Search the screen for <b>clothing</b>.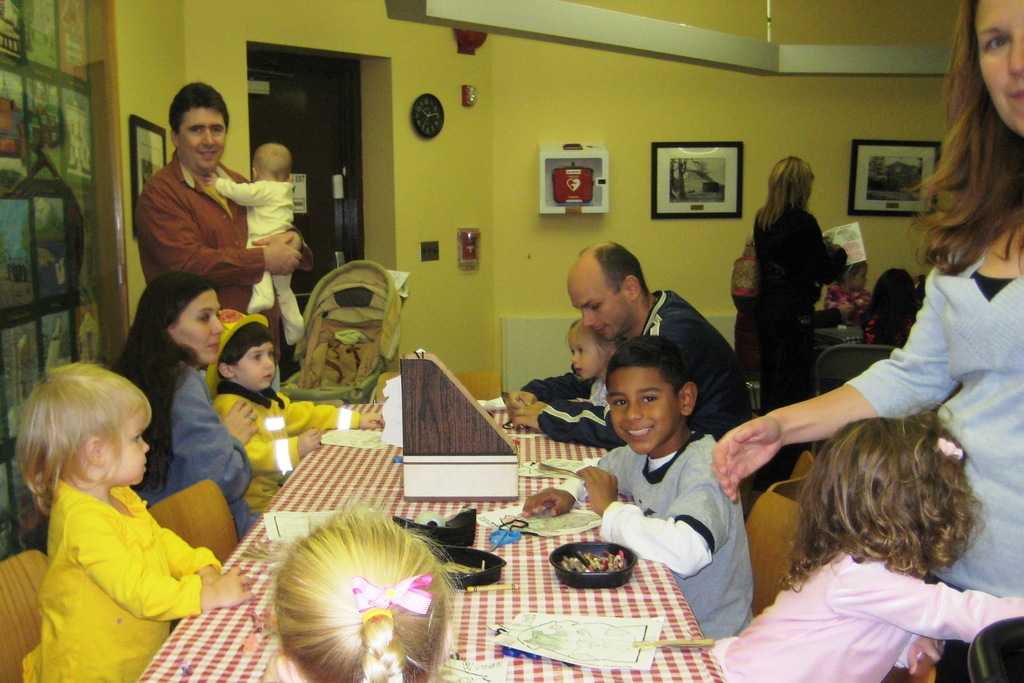
Found at bbox=[134, 147, 318, 395].
